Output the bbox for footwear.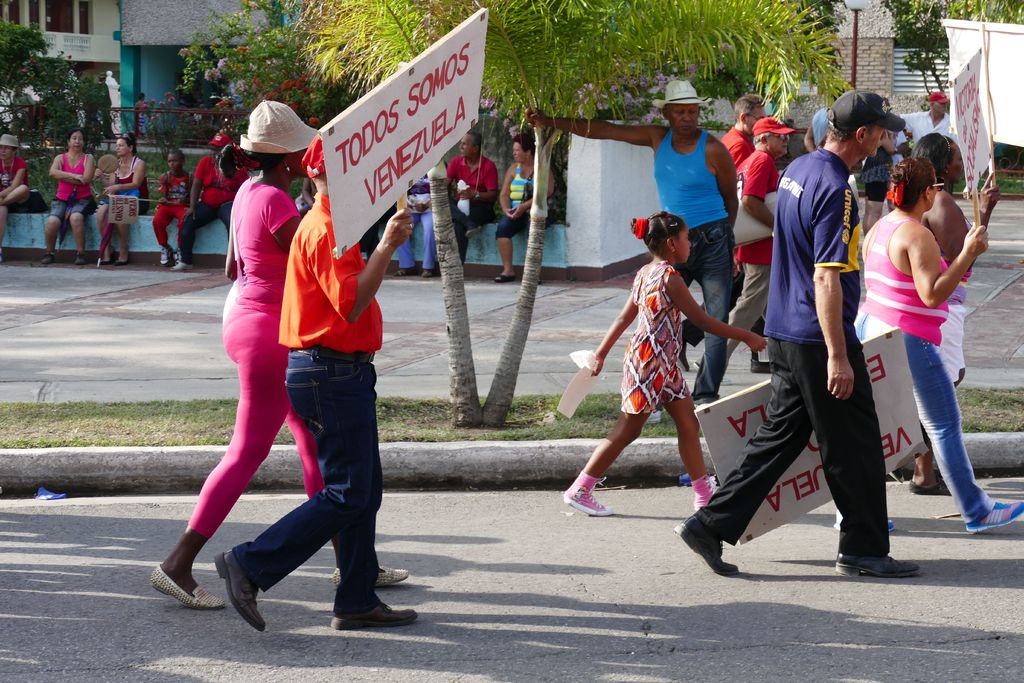
box=[911, 474, 960, 502].
